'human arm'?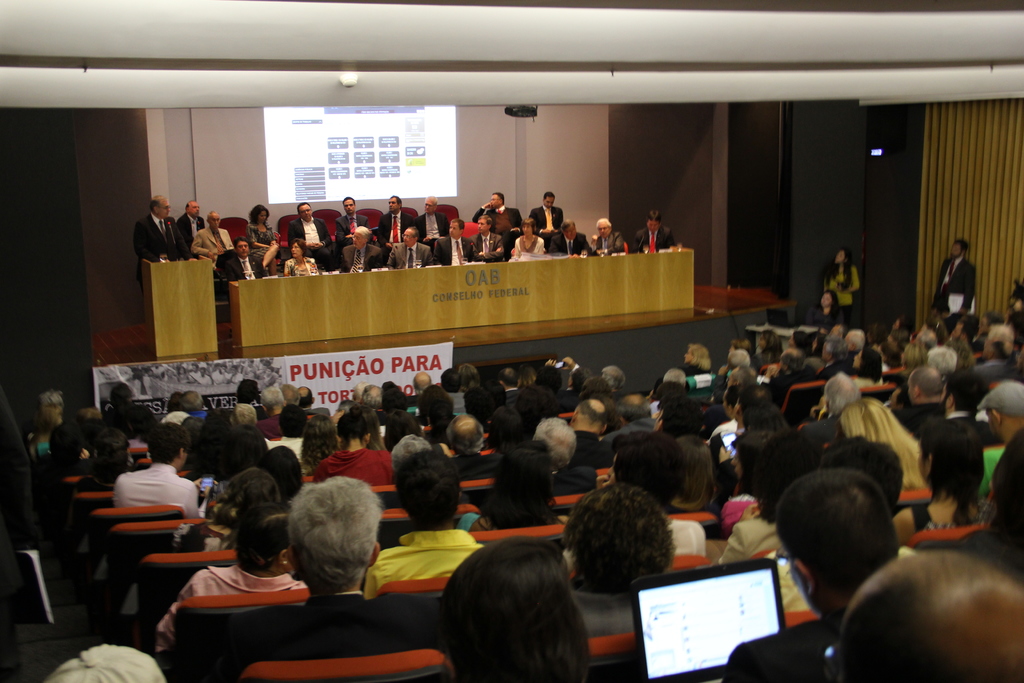
(77,448,90,461)
